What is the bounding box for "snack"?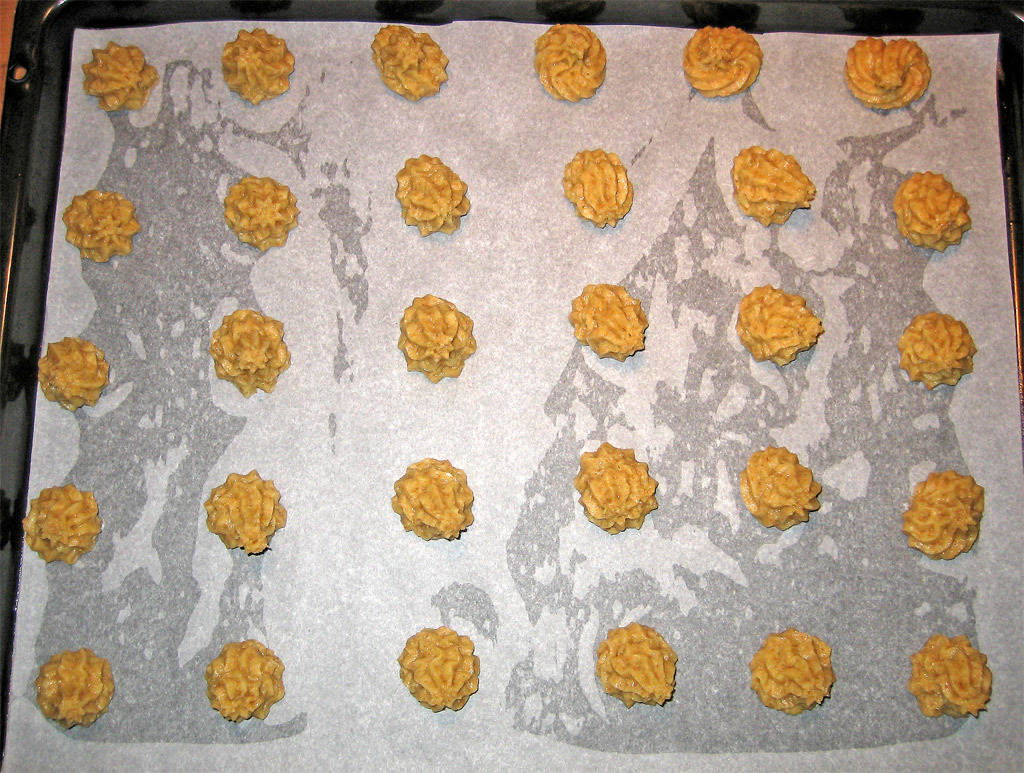
crop(571, 152, 630, 233).
